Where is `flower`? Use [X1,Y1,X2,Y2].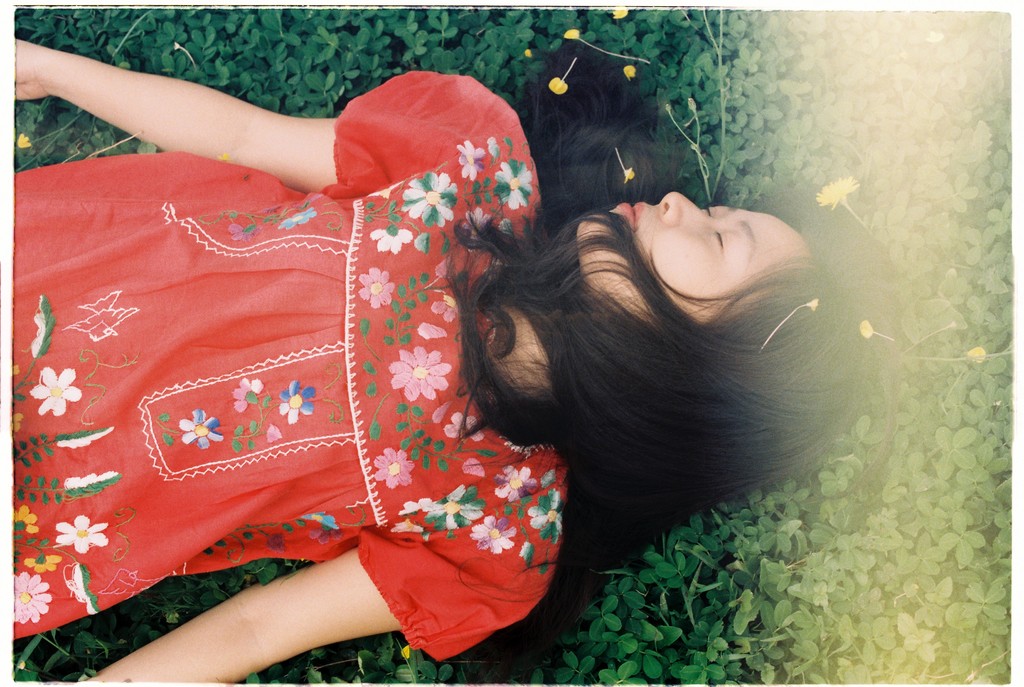
[423,484,487,534].
